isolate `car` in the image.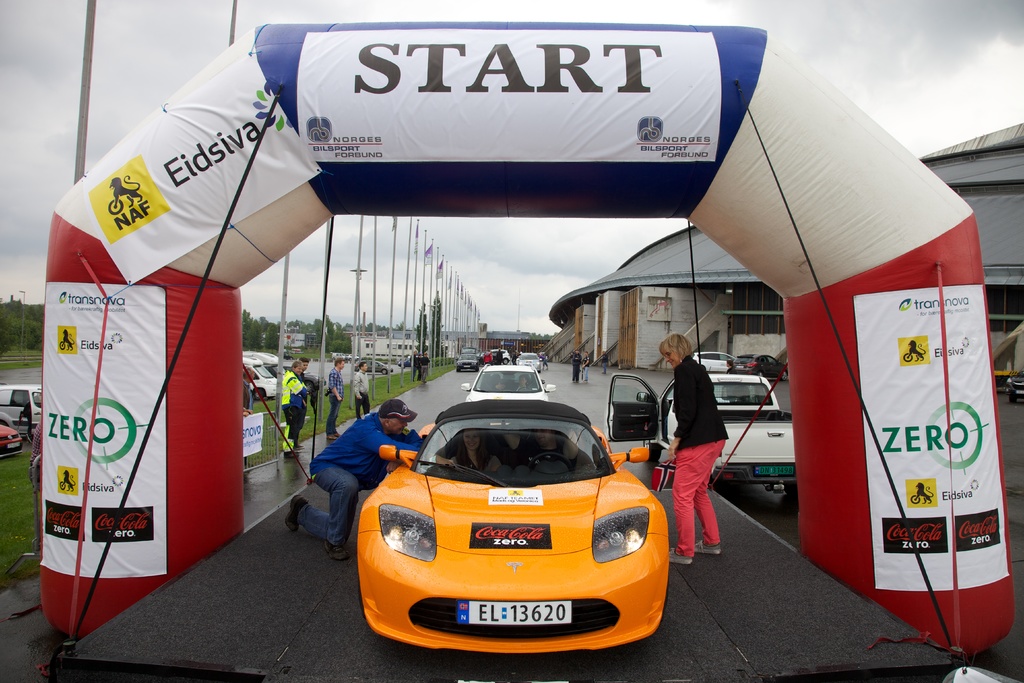
Isolated region: (x1=692, y1=340, x2=743, y2=378).
